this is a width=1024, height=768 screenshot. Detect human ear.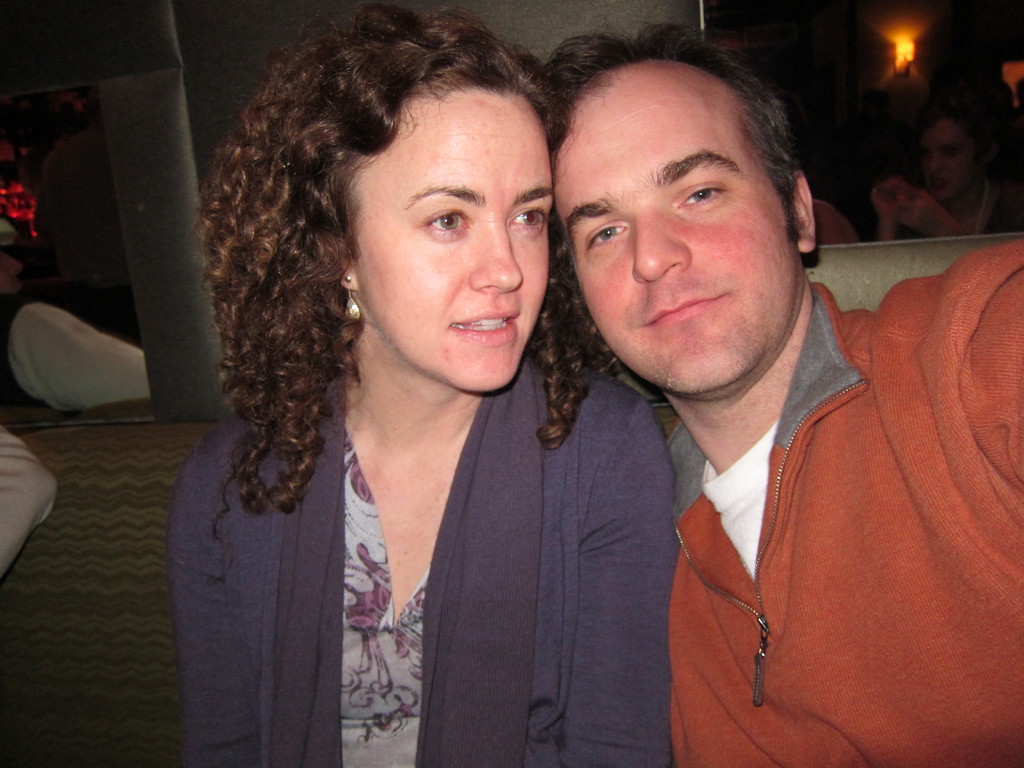
(318,241,361,294).
